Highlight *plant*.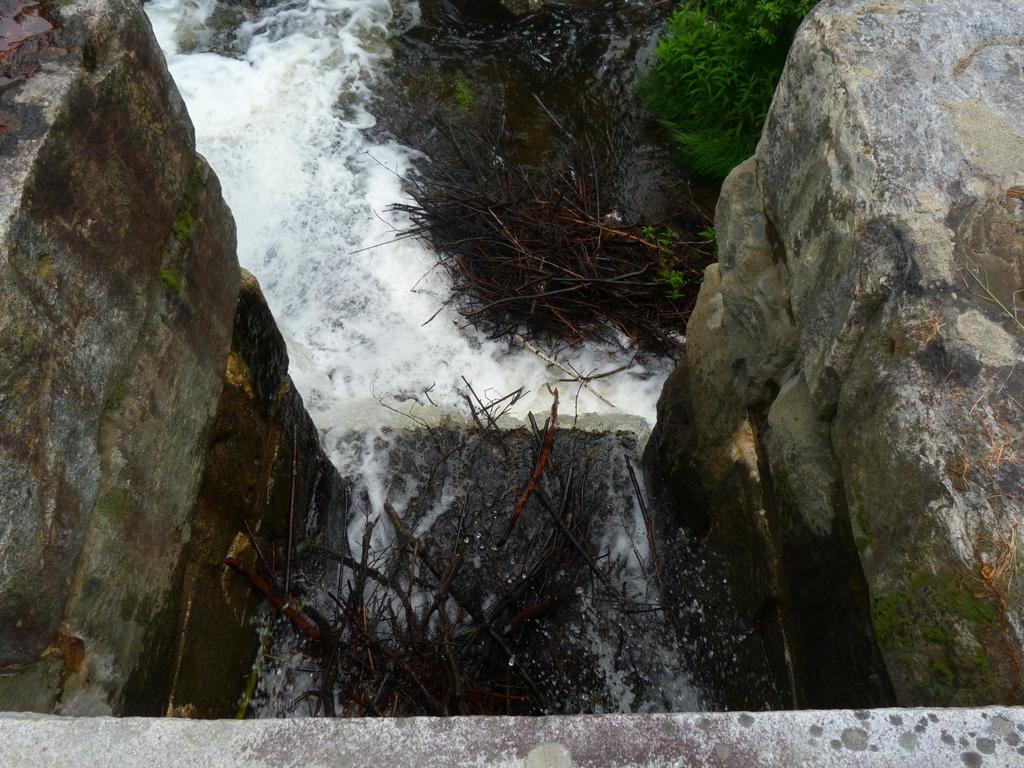
Highlighted region: pyautogui.locateOnScreen(702, 225, 717, 248).
